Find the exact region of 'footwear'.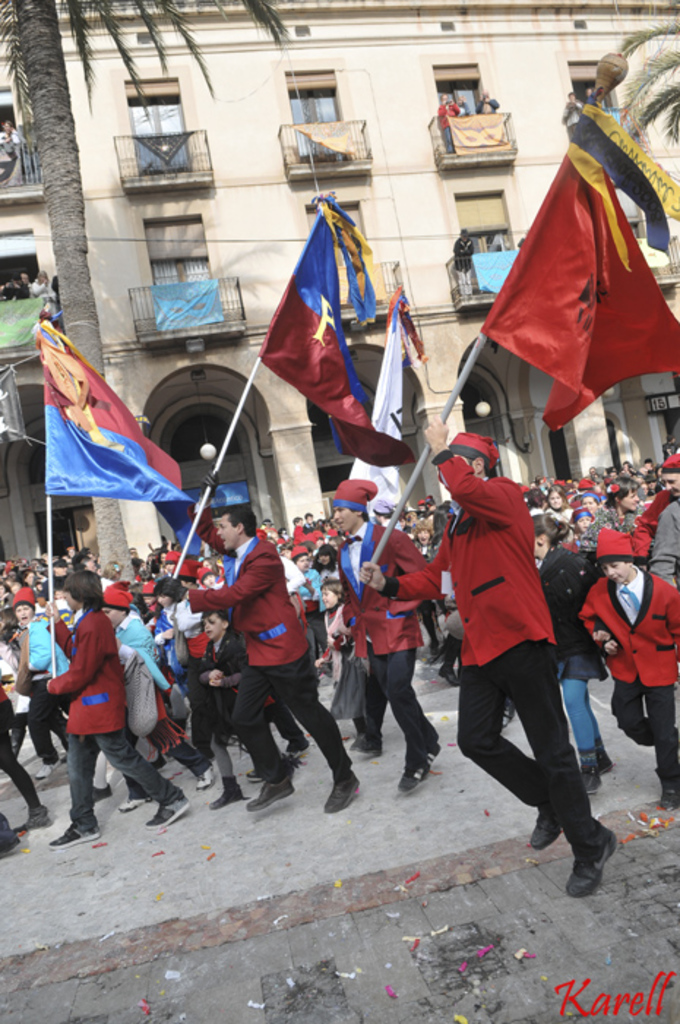
Exact region: region(582, 768, 601, 793).
